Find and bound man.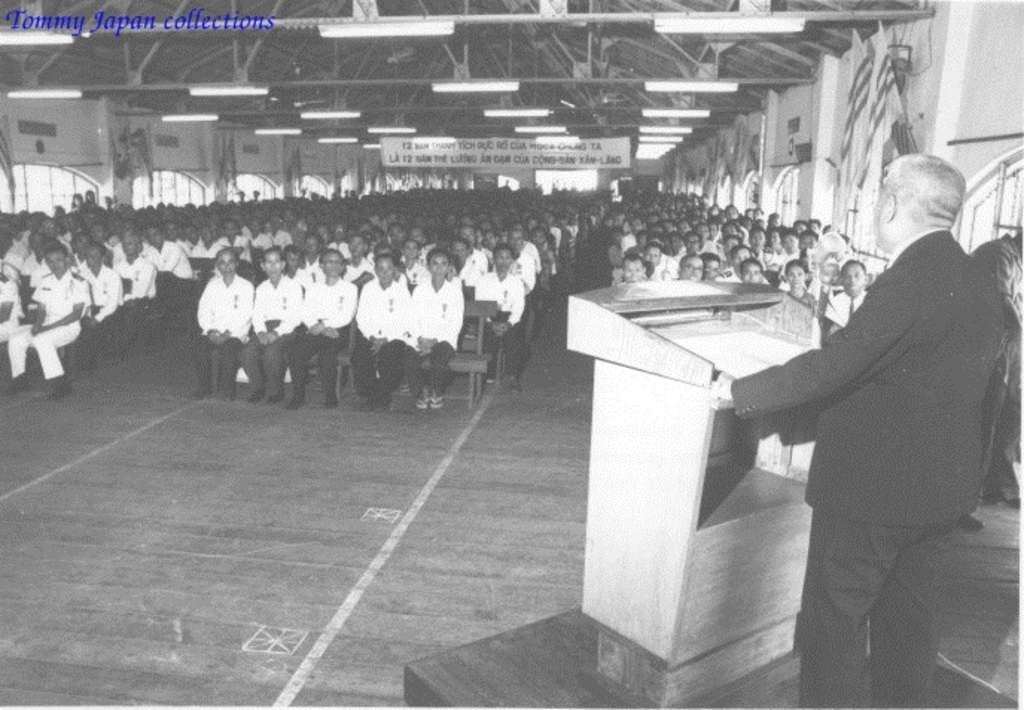
Bound: {"left": 240, "top": 246, "right": 304, "bottom": 403}.
